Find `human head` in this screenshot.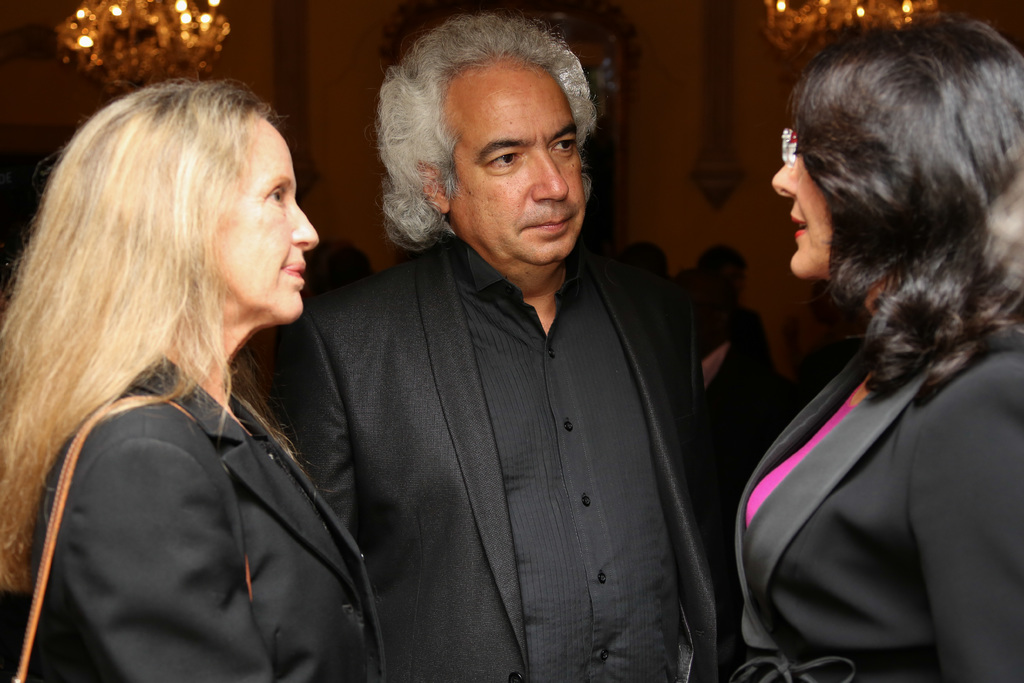
The bounding box for `human head` is bbox=[387, 21, 616, 262].
